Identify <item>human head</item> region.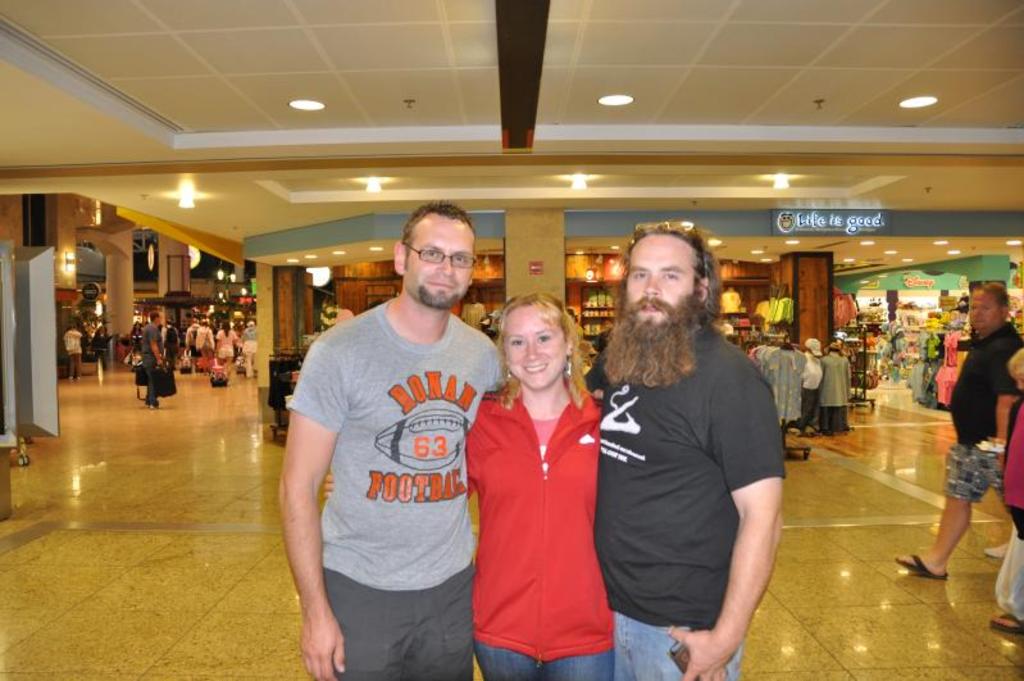
Region: locate(492, 291, 574, 386).
